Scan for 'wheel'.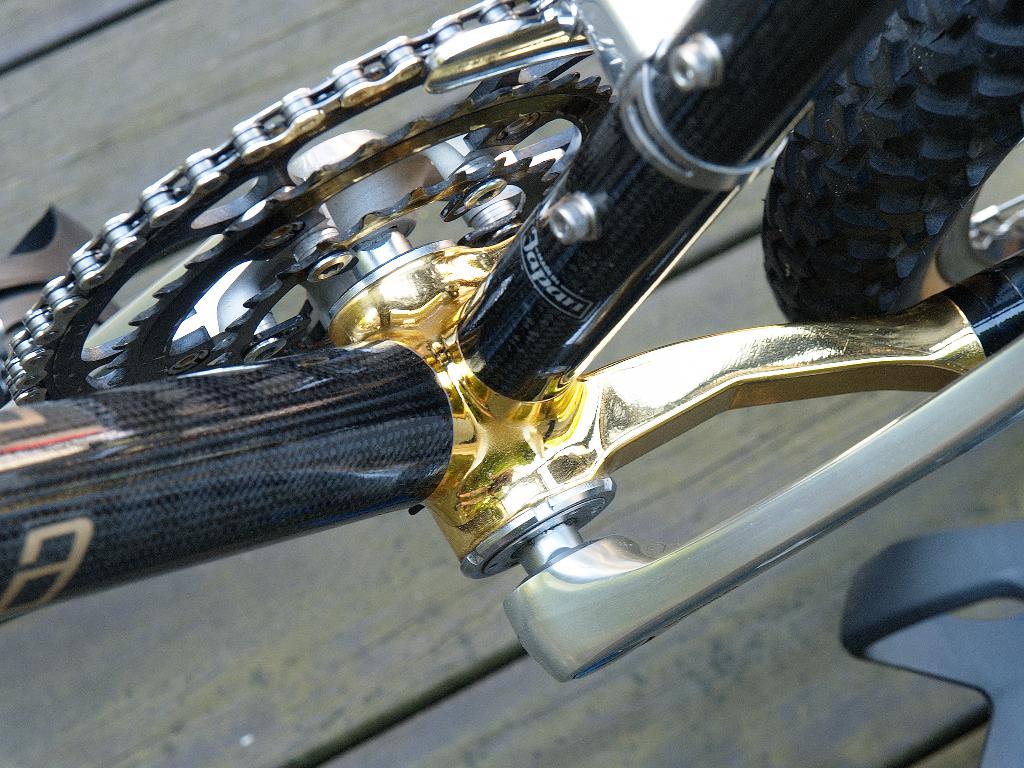
Scan result: [763, 0, 1023, 404].
